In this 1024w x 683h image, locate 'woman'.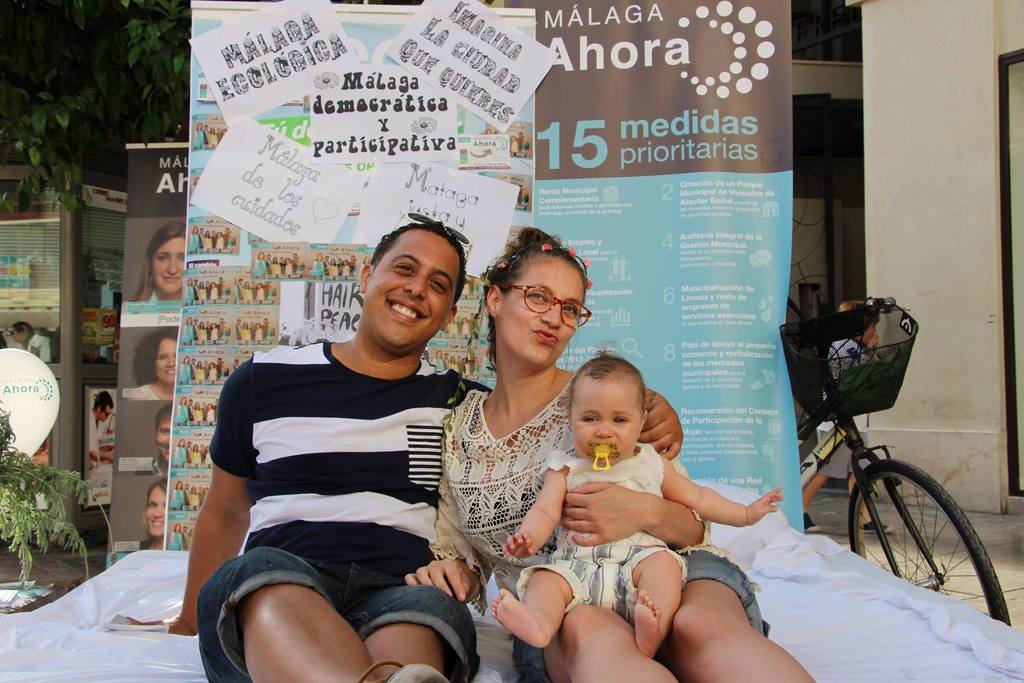
Bounding box: box=[131, 216, 188, 302].
